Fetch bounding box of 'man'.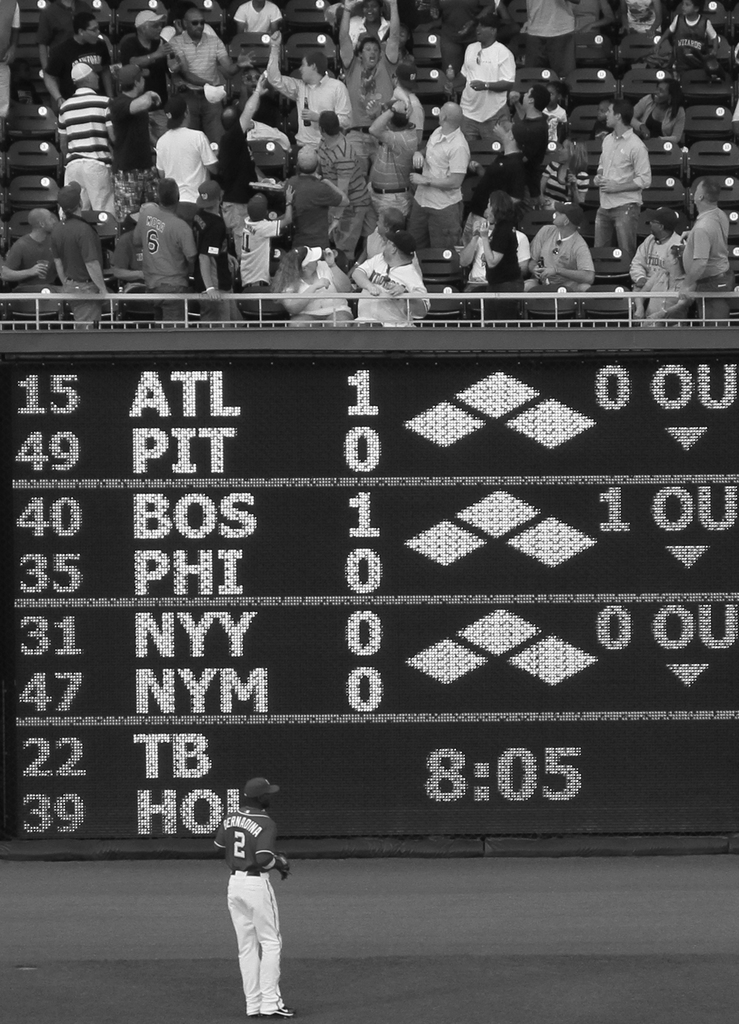
Bbox: (49,182,112,326).
